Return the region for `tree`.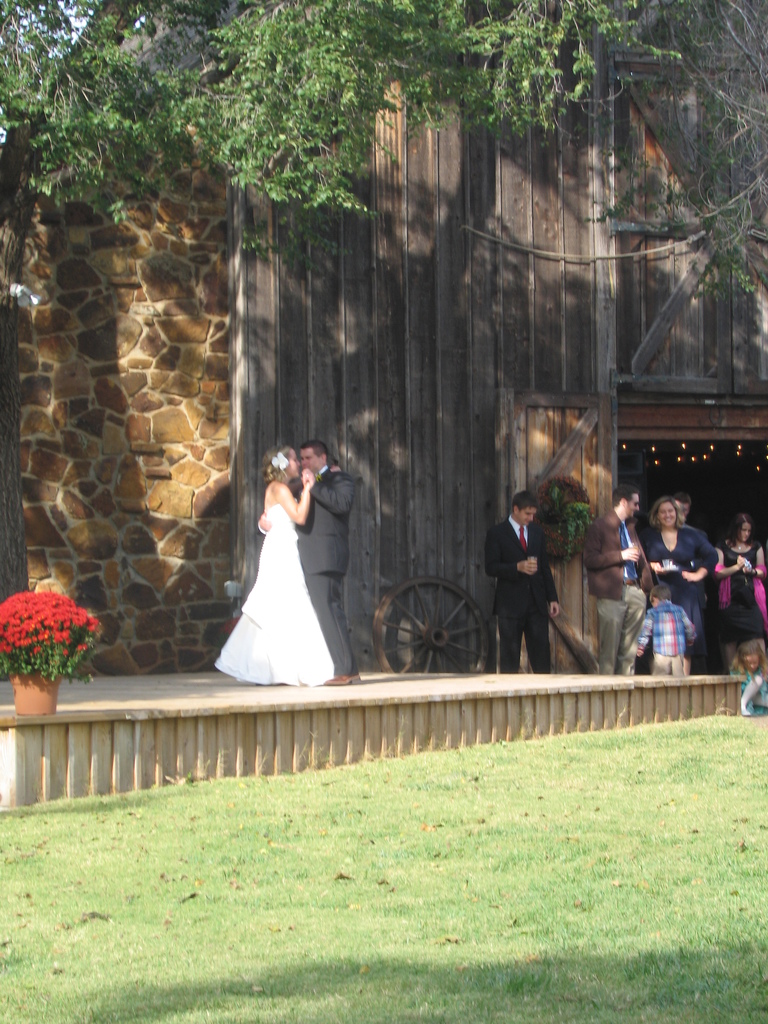
<bbox>0, 0, 690, 679</bbox>.
